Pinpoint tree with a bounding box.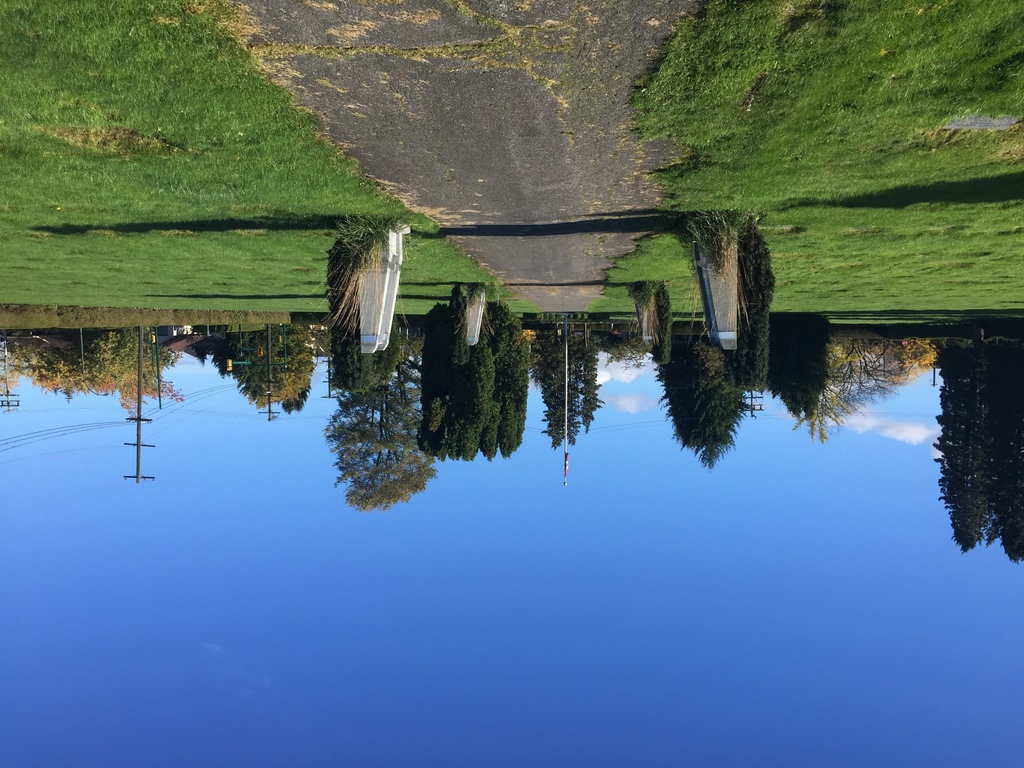
select_region(477, 377, 501, 467).
